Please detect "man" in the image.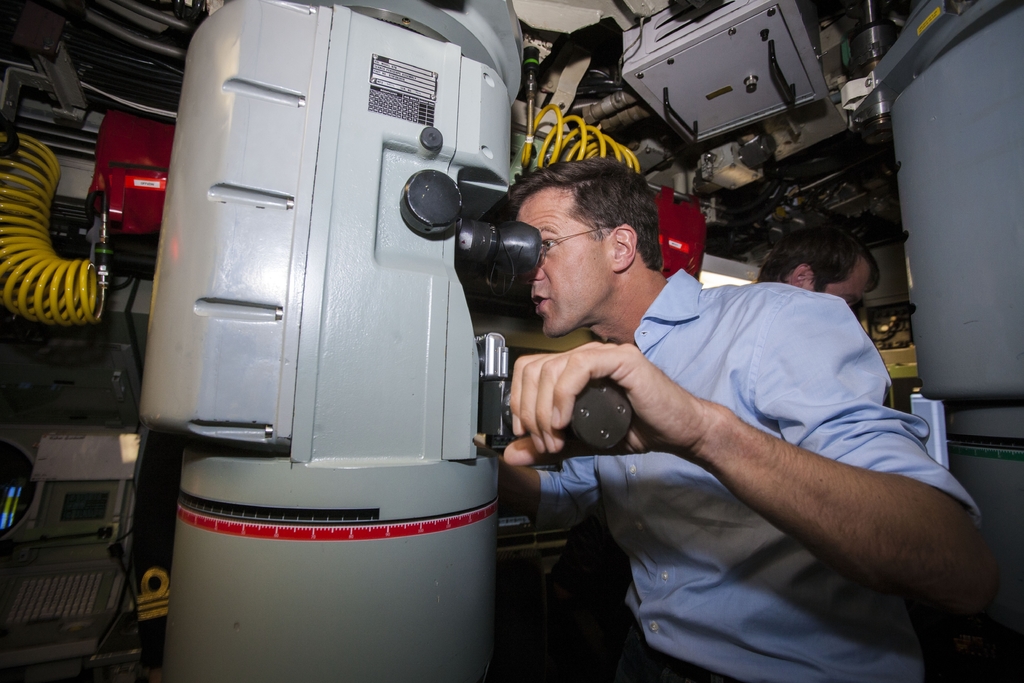
pyautogui.locateOnScreen(444, 131, 971, 664).
